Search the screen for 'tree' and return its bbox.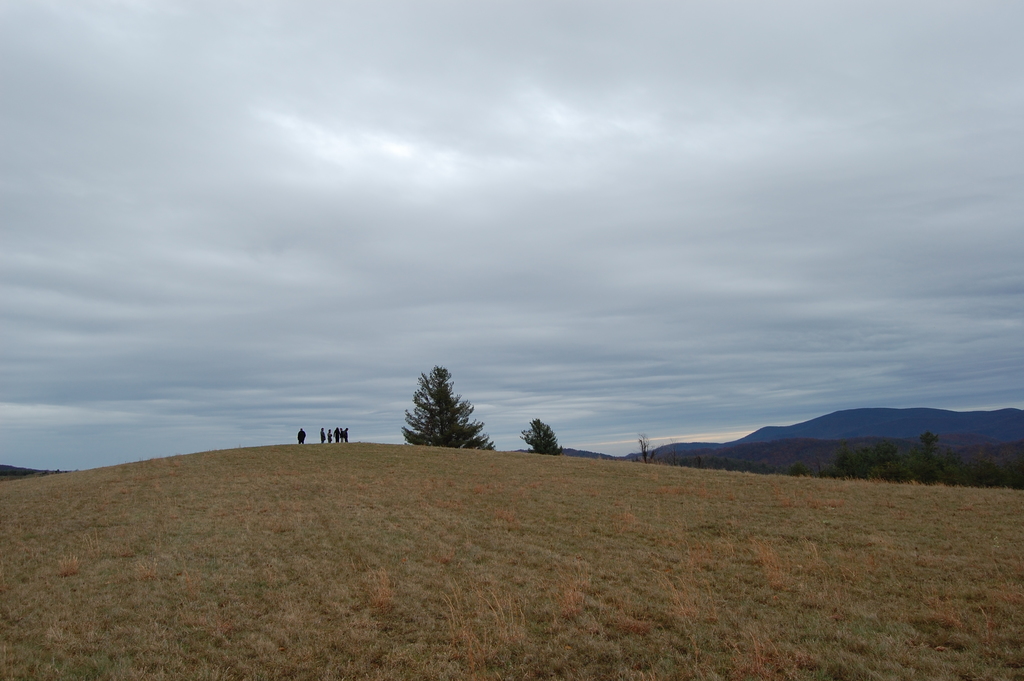
Found: (518, 415, 564, 454).
